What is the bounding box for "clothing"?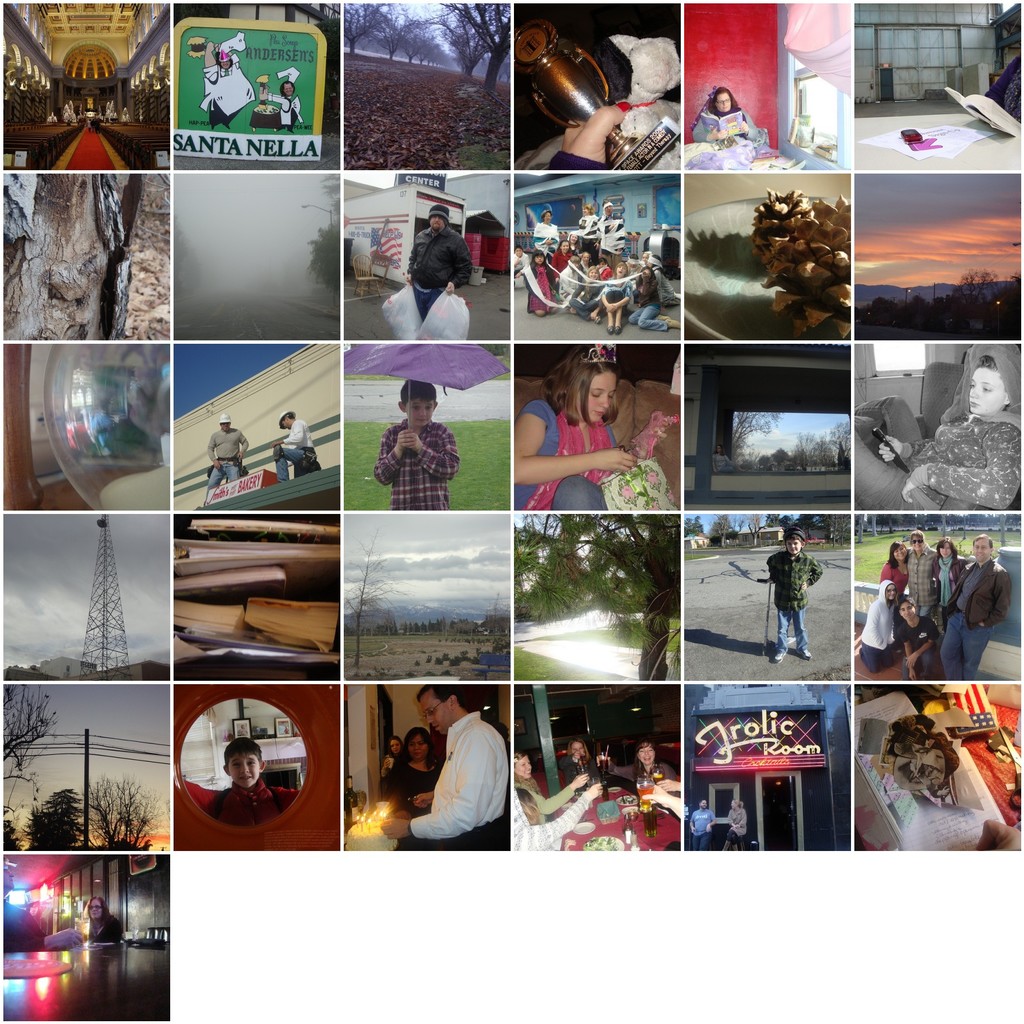
536/218/557/275.
